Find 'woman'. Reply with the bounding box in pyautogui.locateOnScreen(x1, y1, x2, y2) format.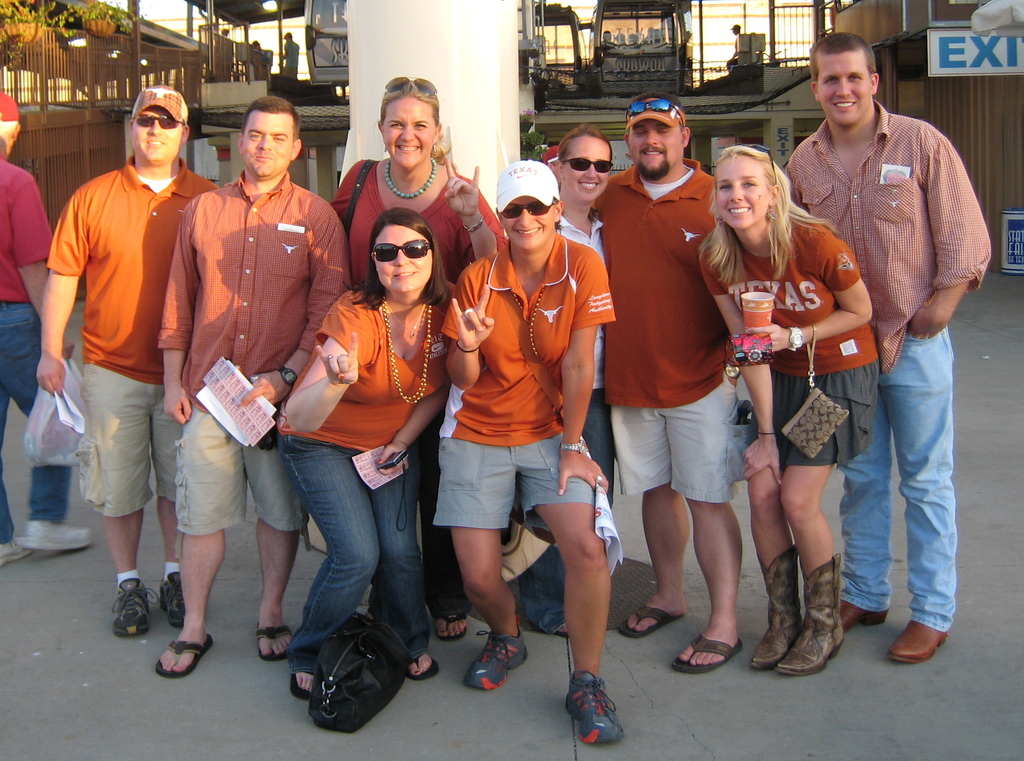
pyautogui.locateOnScreen(538, 124, 607, 624).
